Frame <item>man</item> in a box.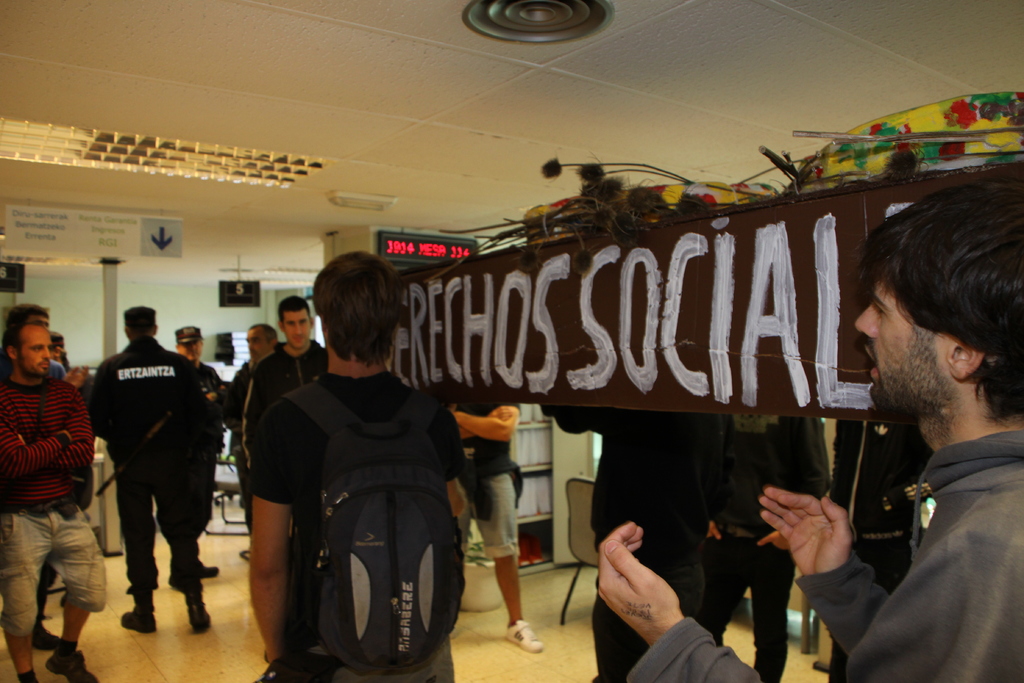
[438, 396, 545, 647].
